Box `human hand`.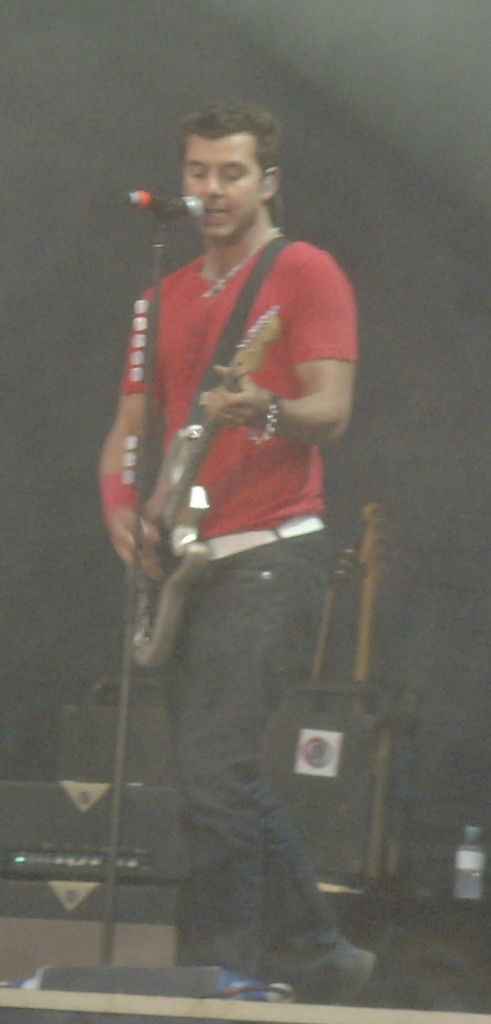
203:365:261:426.
